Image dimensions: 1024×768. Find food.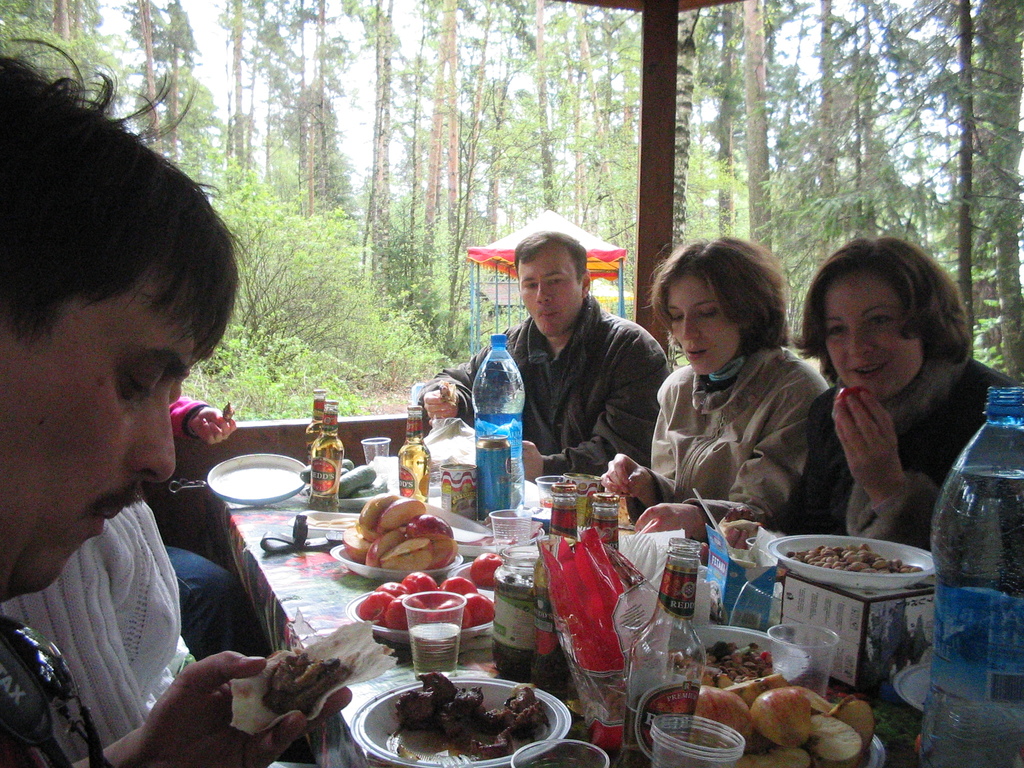
region(335, 463, 389, 503).
